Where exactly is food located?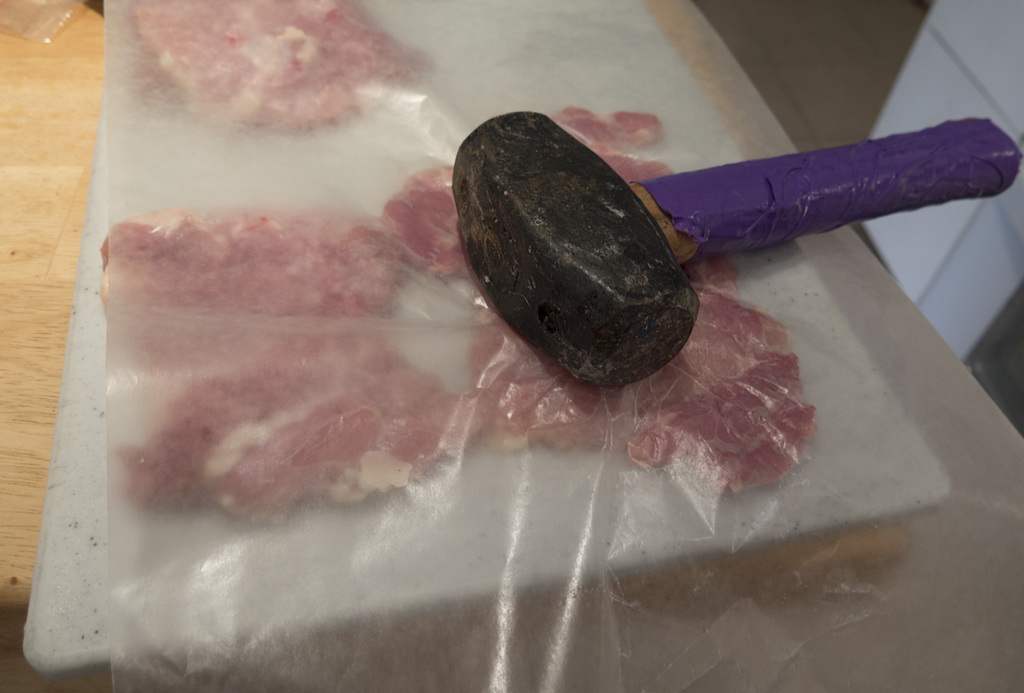
Its bounding box is (left=95, top=106, right=815, bottom=530).
